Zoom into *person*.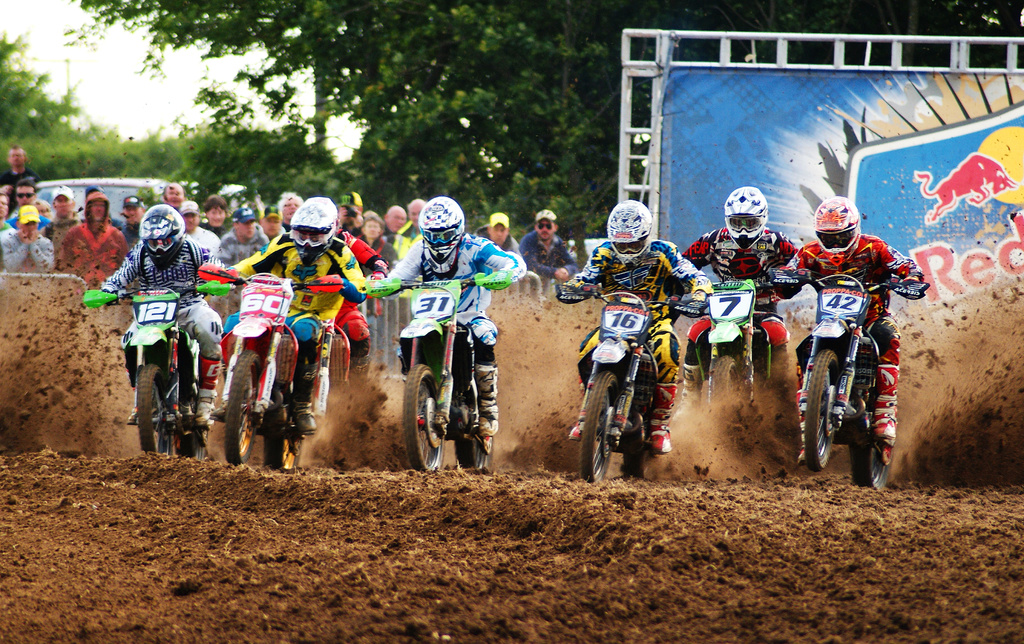
Zoom target: 220:205:269:269.
